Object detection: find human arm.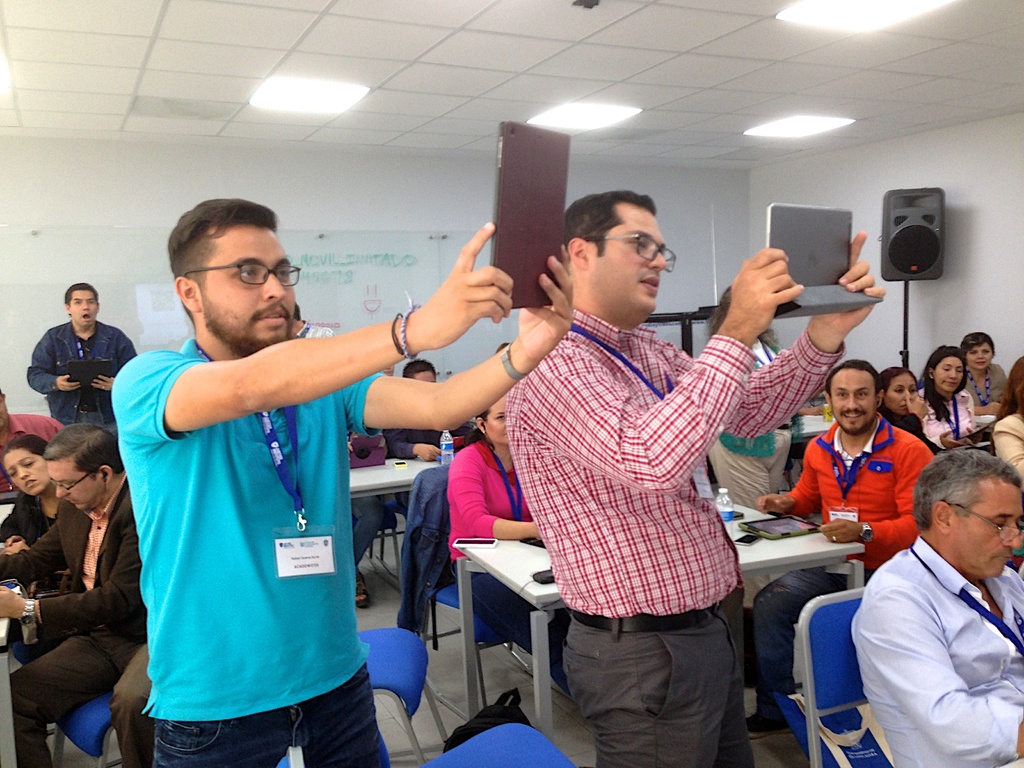
[x1=4, y1=540, x2=31, y2=554].
